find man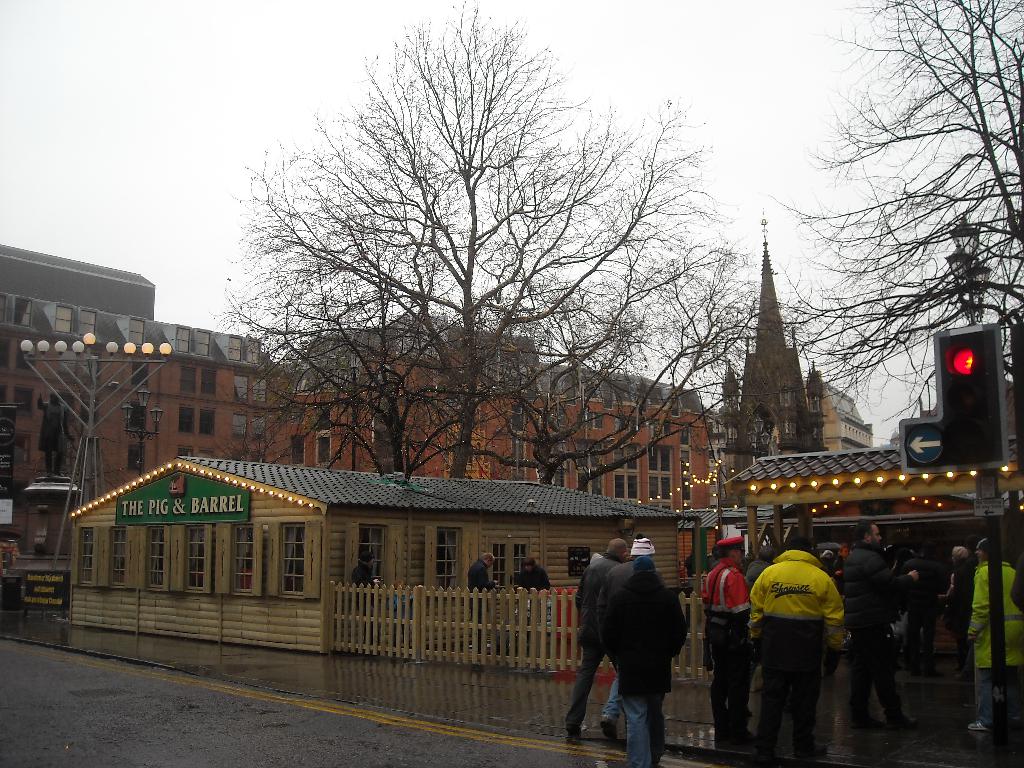
x1=833, y1=511, x2=924, y2=761
